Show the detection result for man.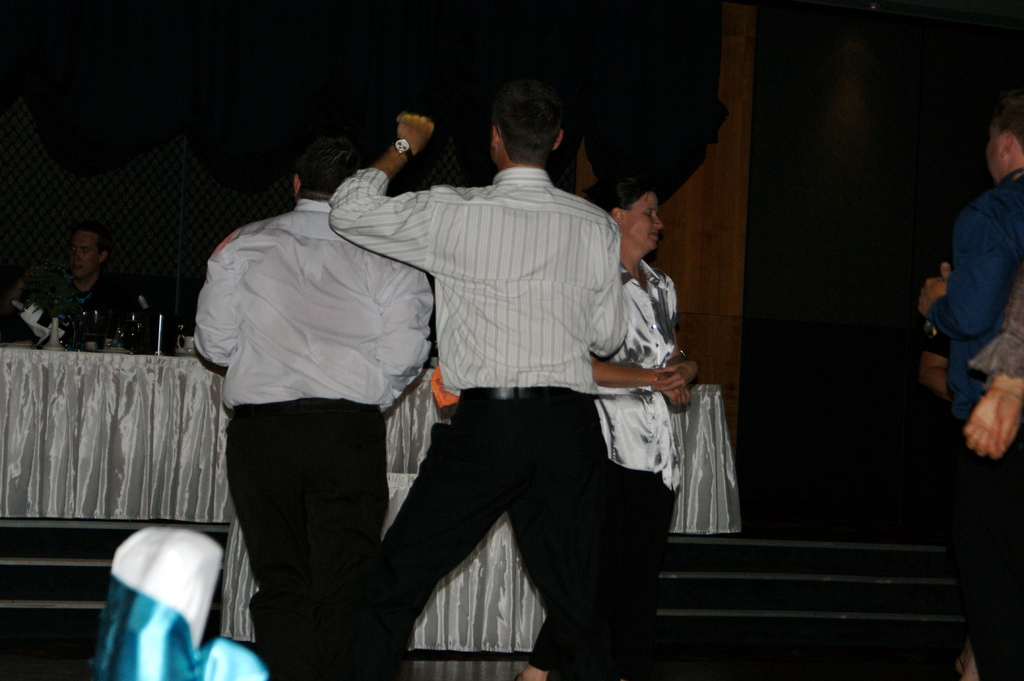
BBox(18, 229, 133, 343).
